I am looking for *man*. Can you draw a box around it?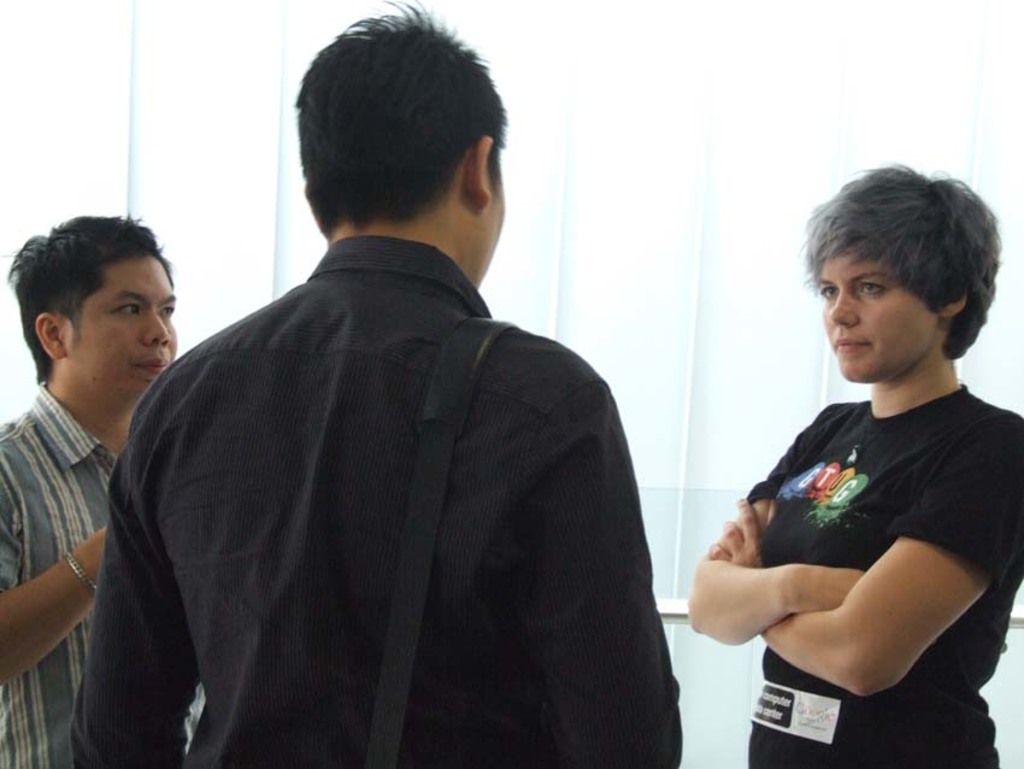
Sure, the bounding box is select_region(0, 216, 180, 768).
